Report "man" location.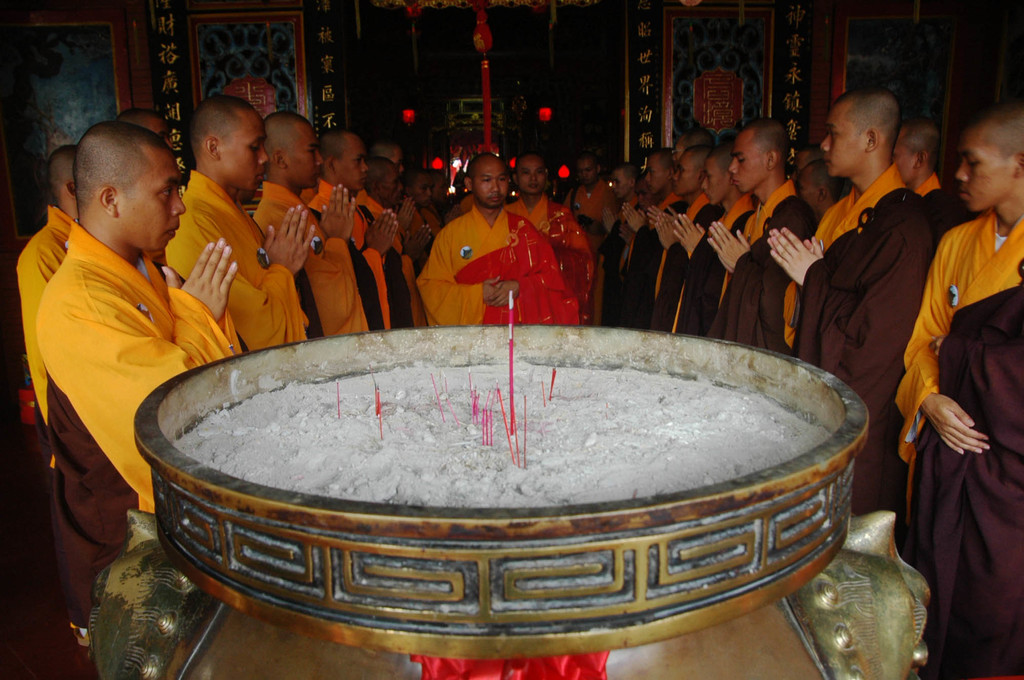
Report: left=13, top=110, right=241, bottom=559.
